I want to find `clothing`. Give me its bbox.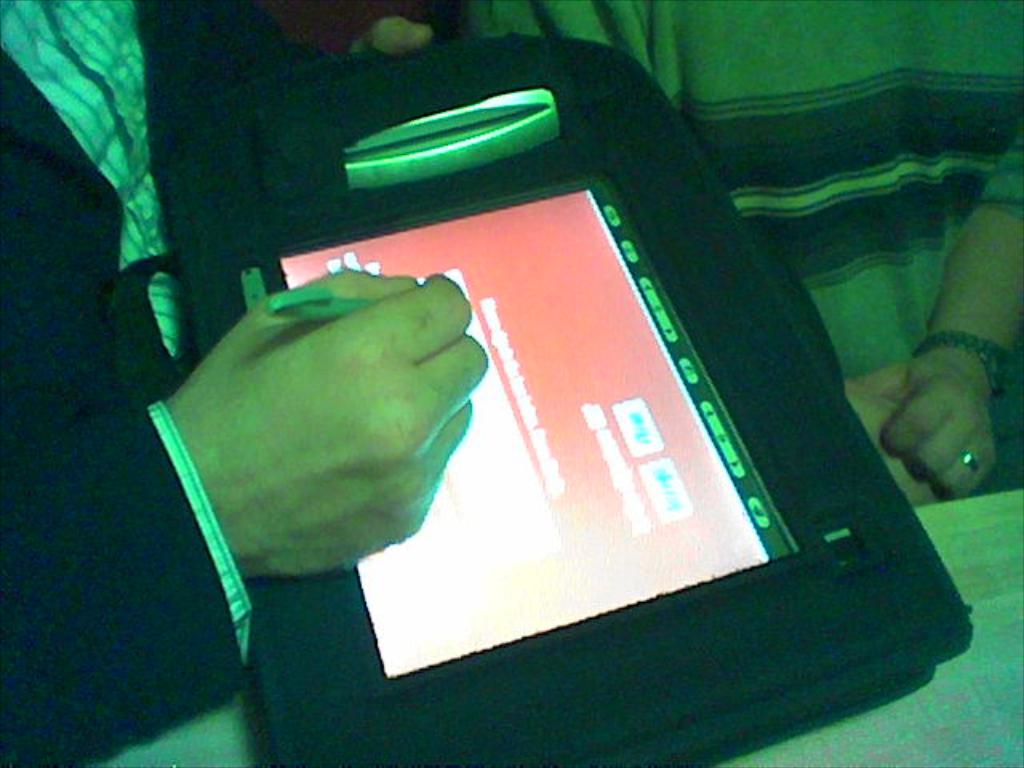
bbox=(443, 0, 1022, 509).
